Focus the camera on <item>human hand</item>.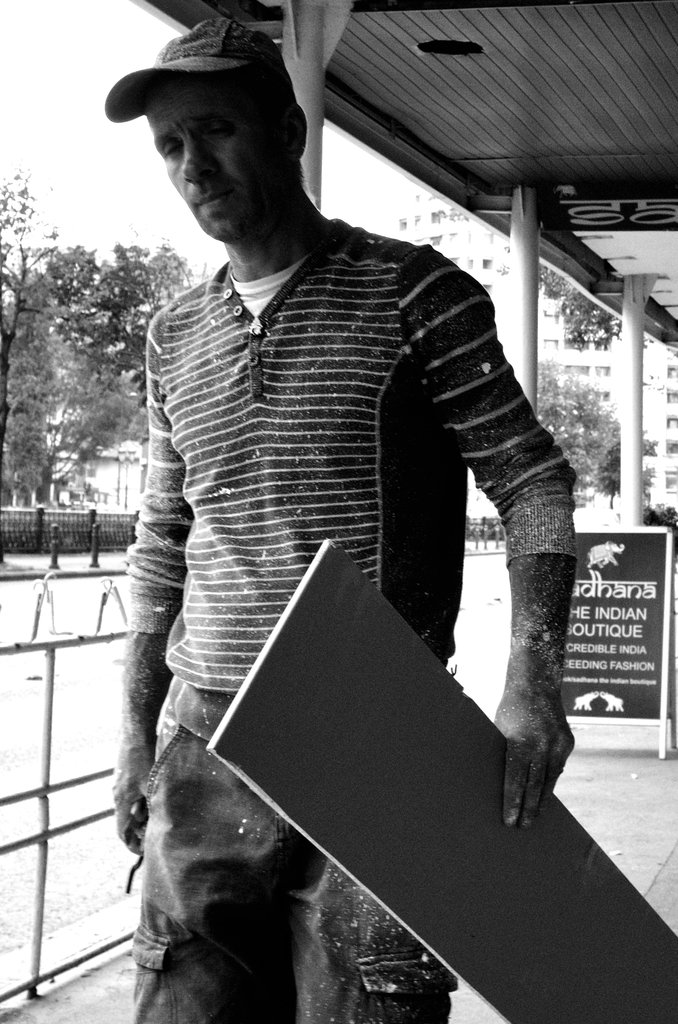
Focus region: [108, 732, 154, 858].
